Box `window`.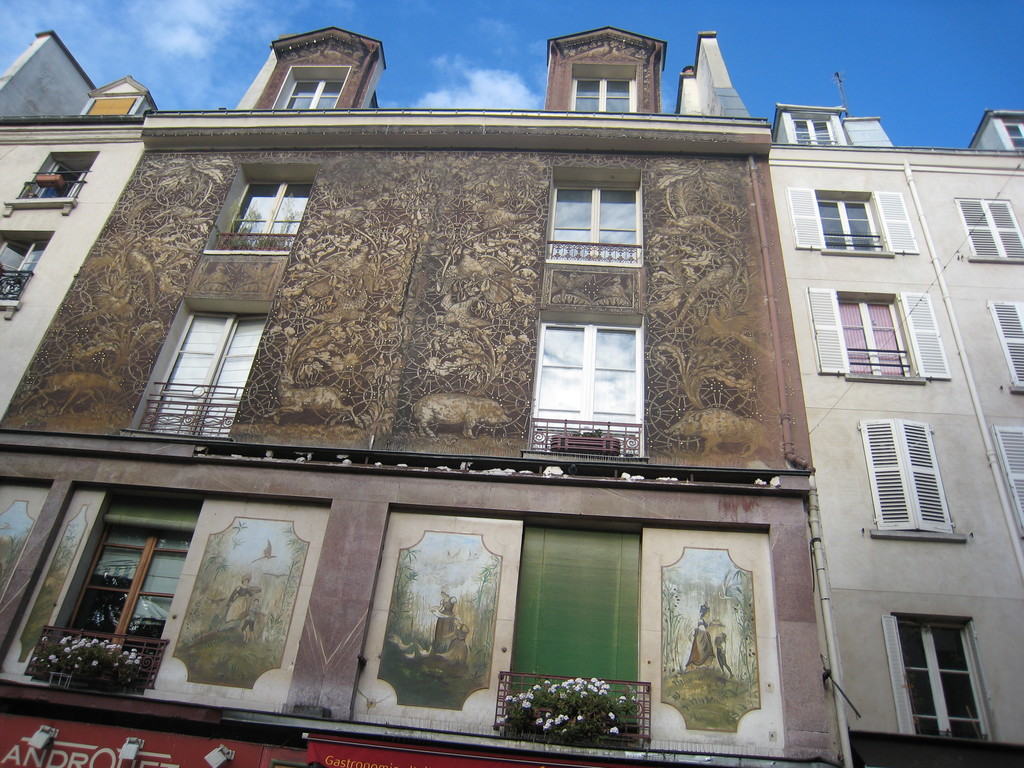
rect(0, 234, 60, 305).
